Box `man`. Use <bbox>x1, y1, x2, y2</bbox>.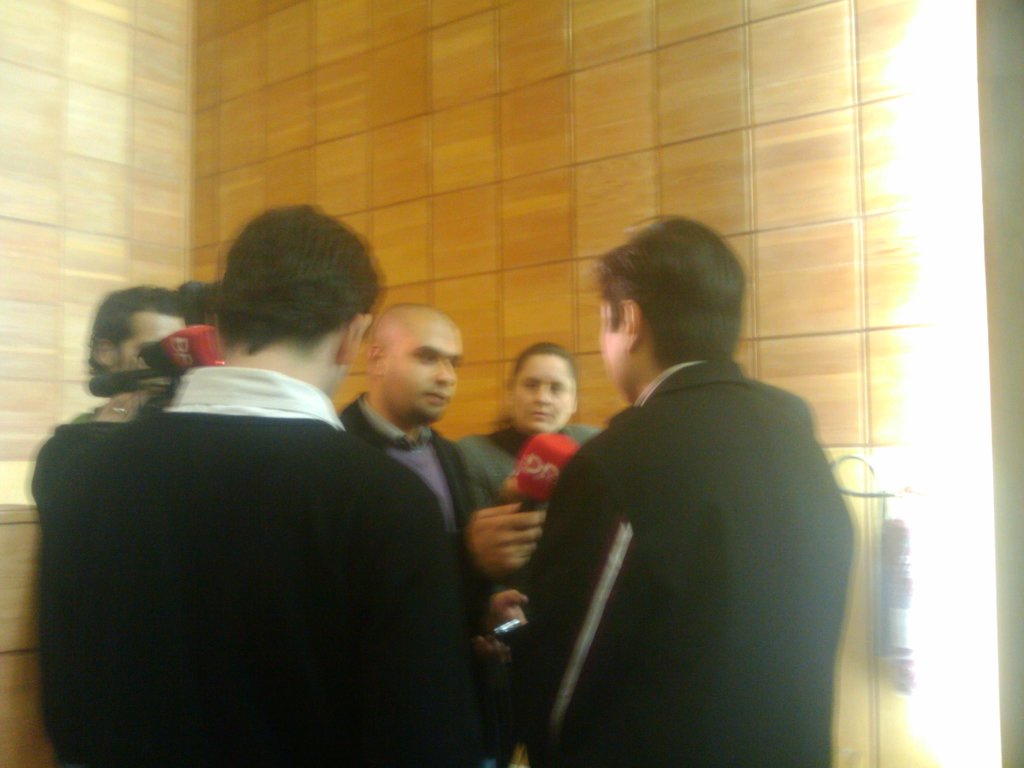
<bbox>25, 209, 487, 767</bbox>.
